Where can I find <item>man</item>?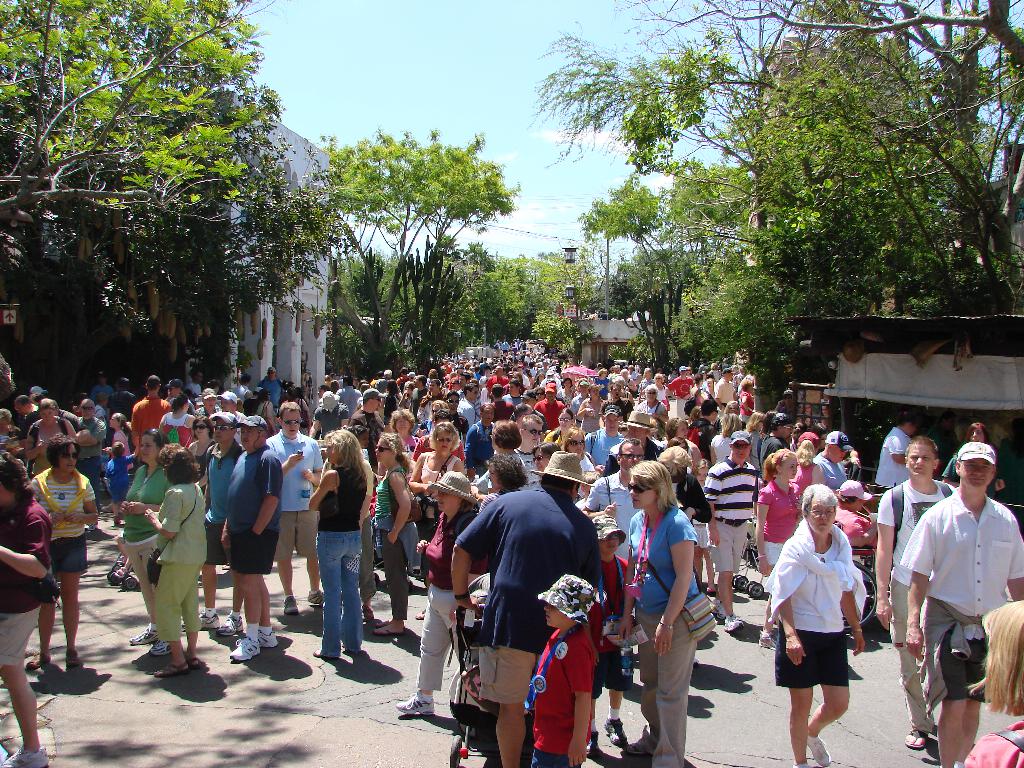
You can find it at x1=477, y1=413, x2=542, y2=489.
